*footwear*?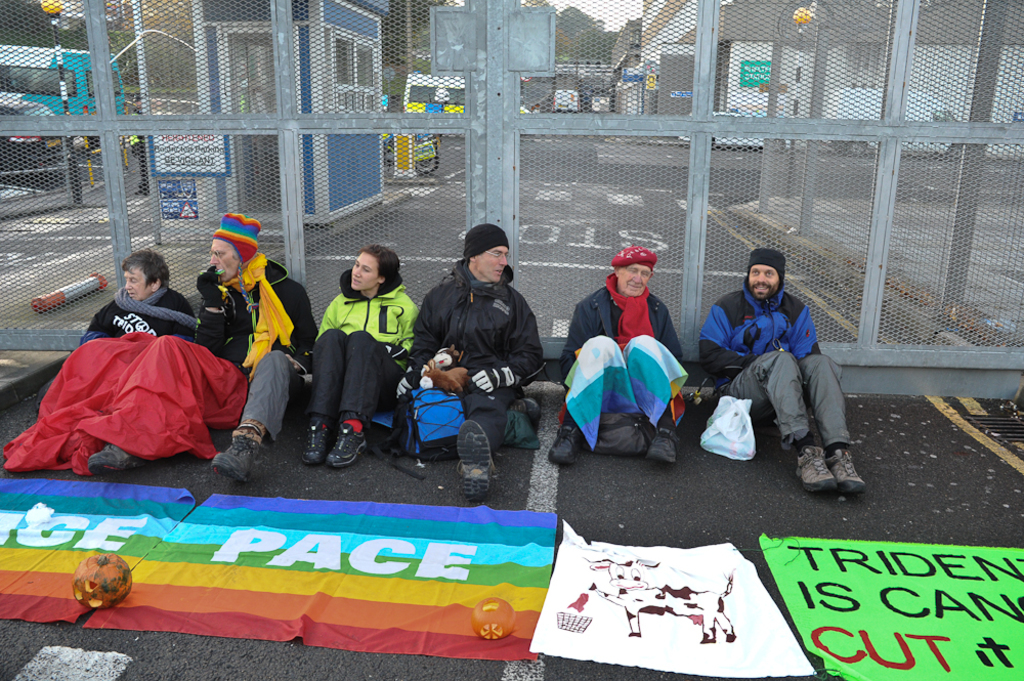
(304, 419, 333, 468)
